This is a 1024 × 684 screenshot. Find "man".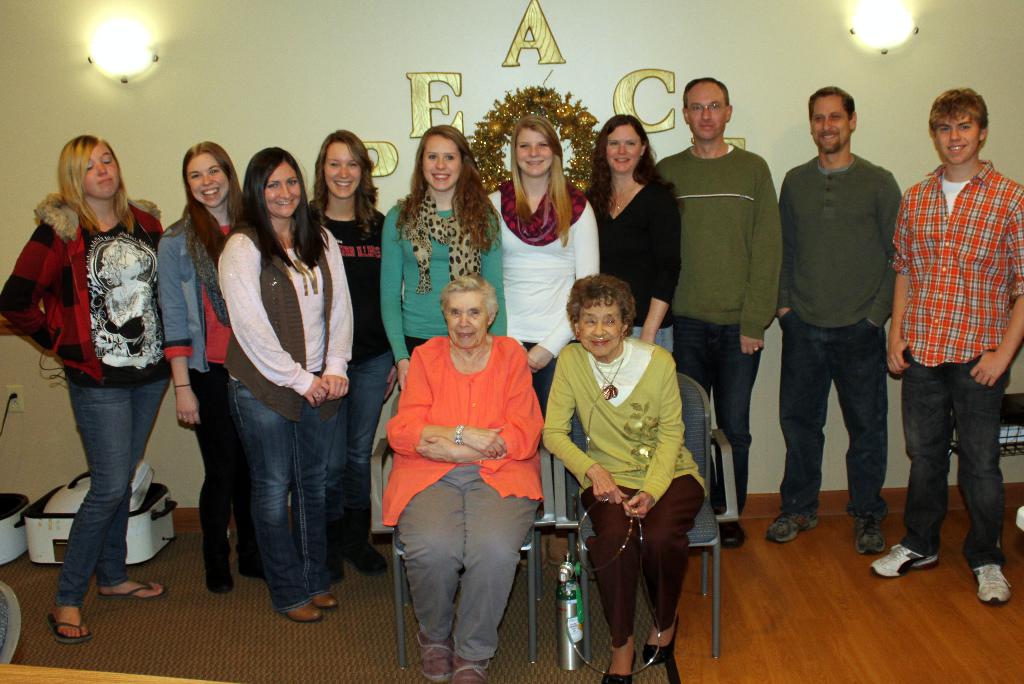
Bounding box: 765, 86, 903, 553.
